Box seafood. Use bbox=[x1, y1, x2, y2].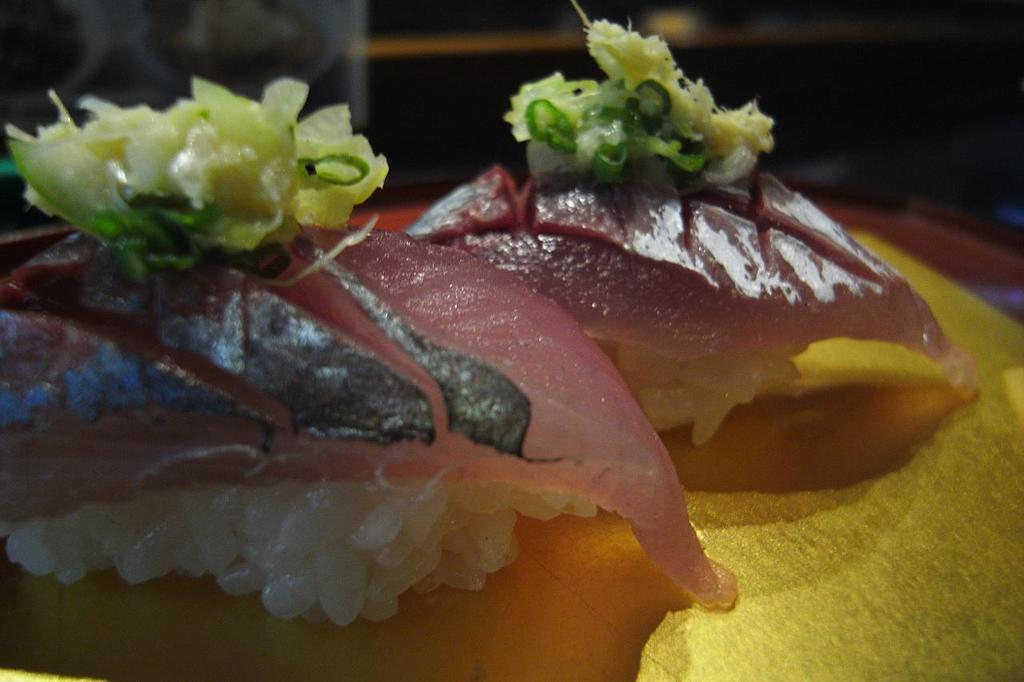
bbox=[0, 0, 988, 612].
